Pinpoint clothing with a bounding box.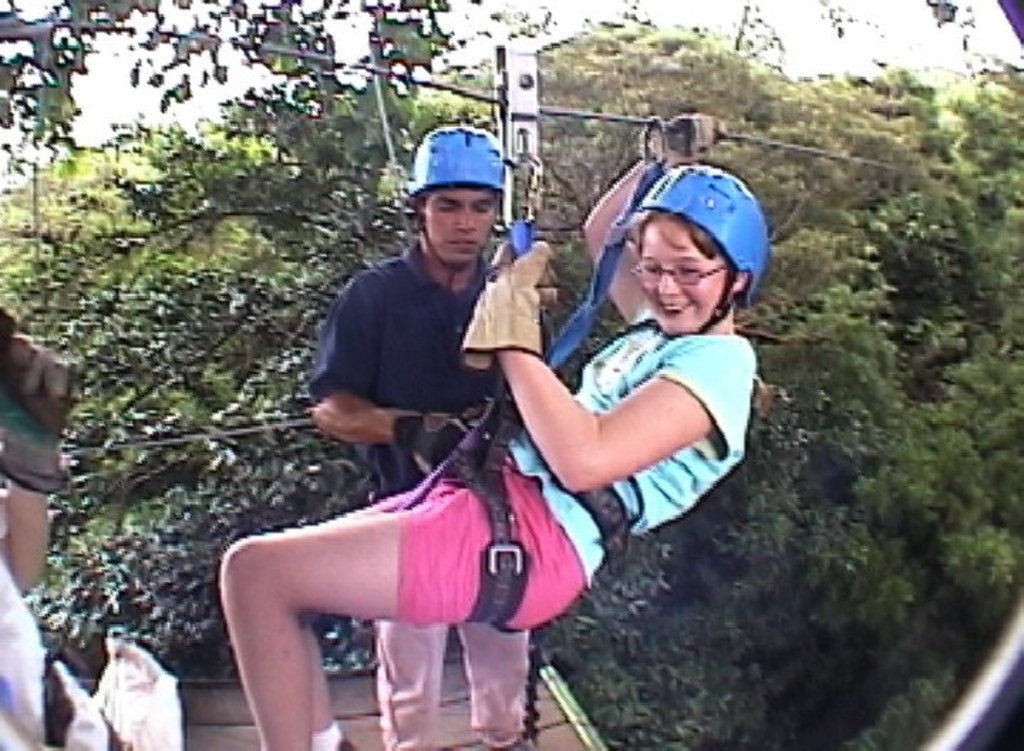
detection(0, 550, 108, 750).
